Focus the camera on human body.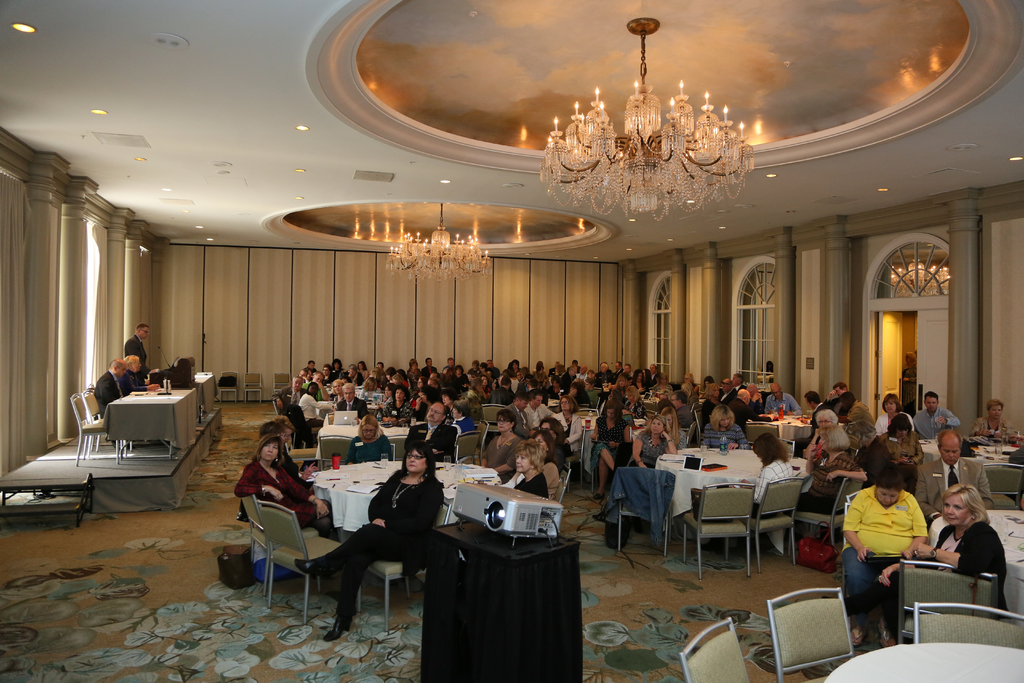
Focus region: <box>753,435,792,525</box>.
